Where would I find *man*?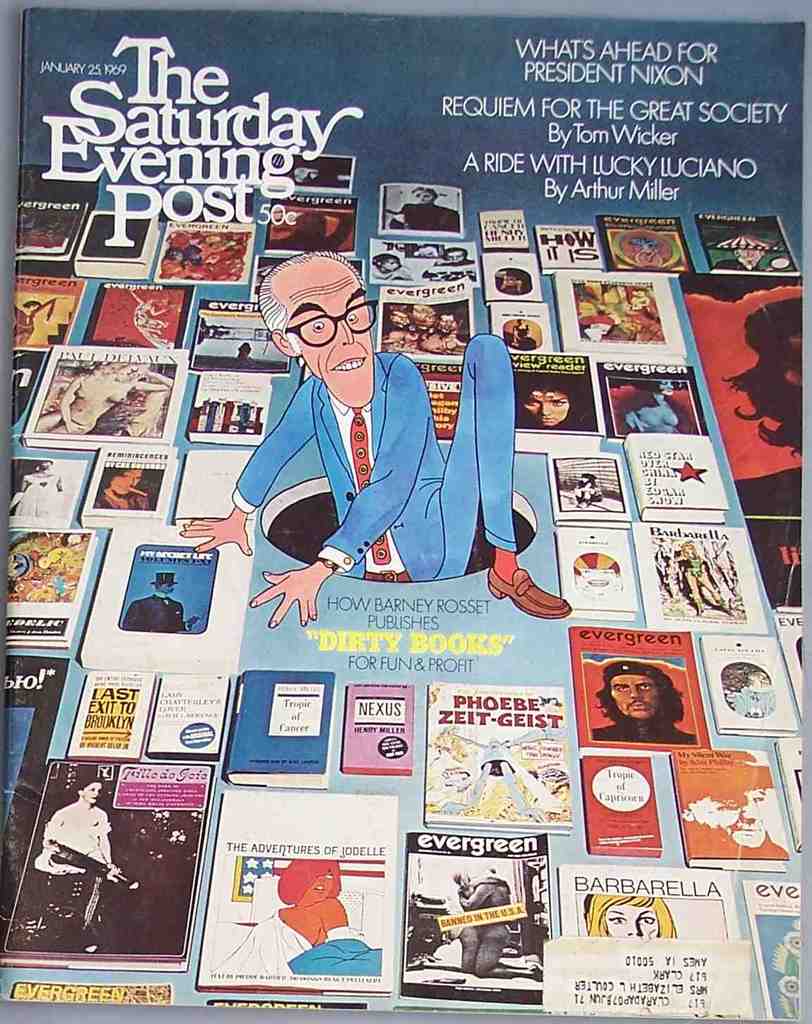
At <region>664, 743, 801, 864</region>.
